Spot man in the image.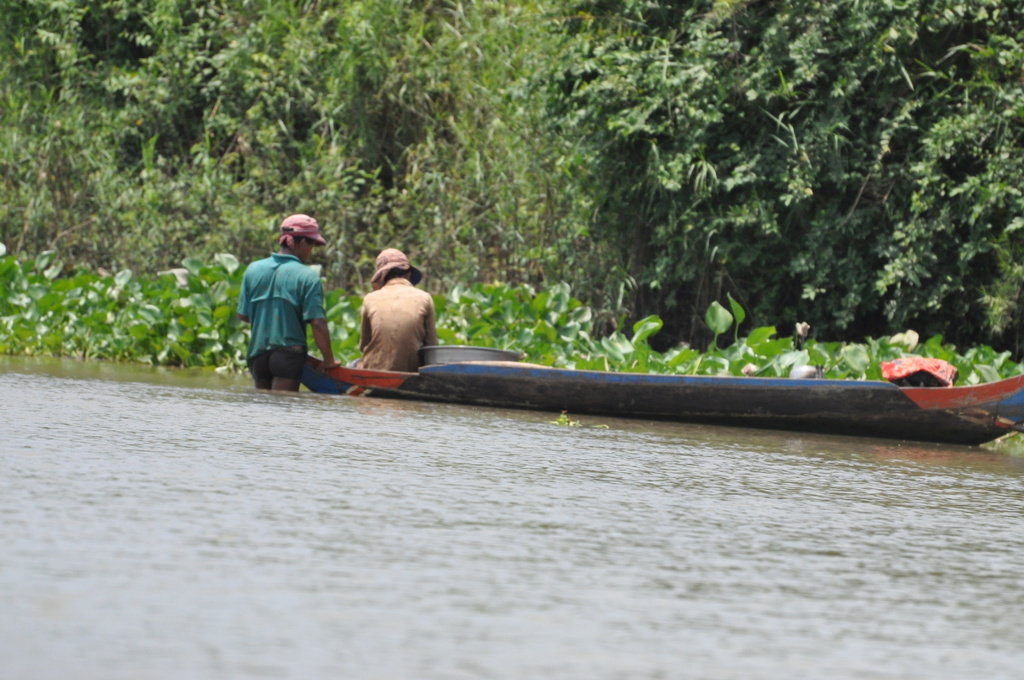
man found at crop(344, 250, 439, 366).
